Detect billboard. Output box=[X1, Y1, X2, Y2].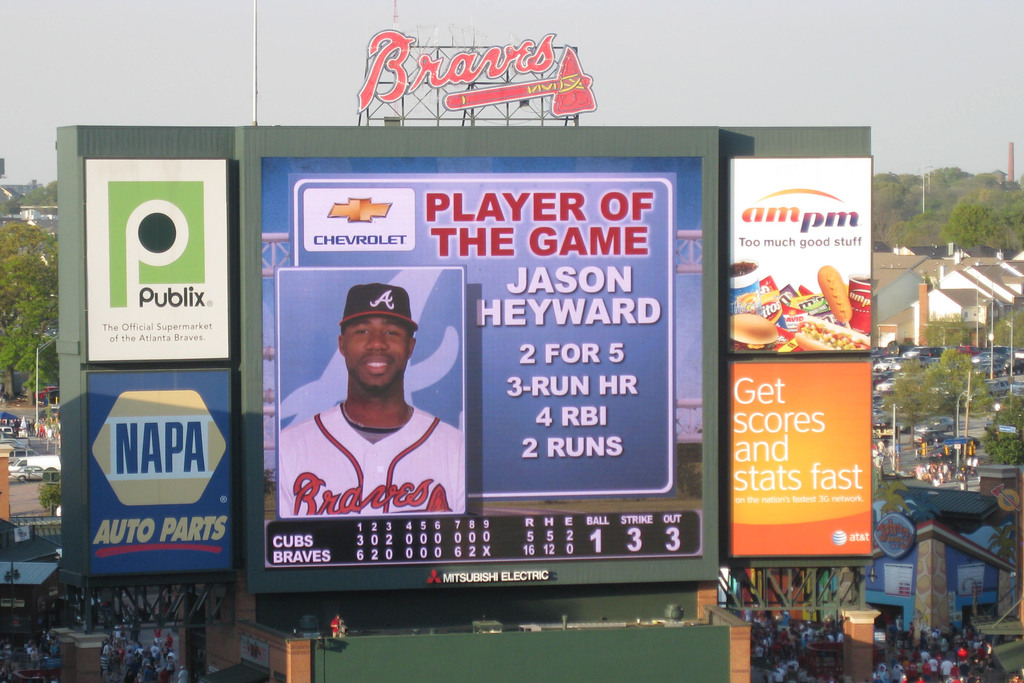
box=[81, 156, 233, 368].
